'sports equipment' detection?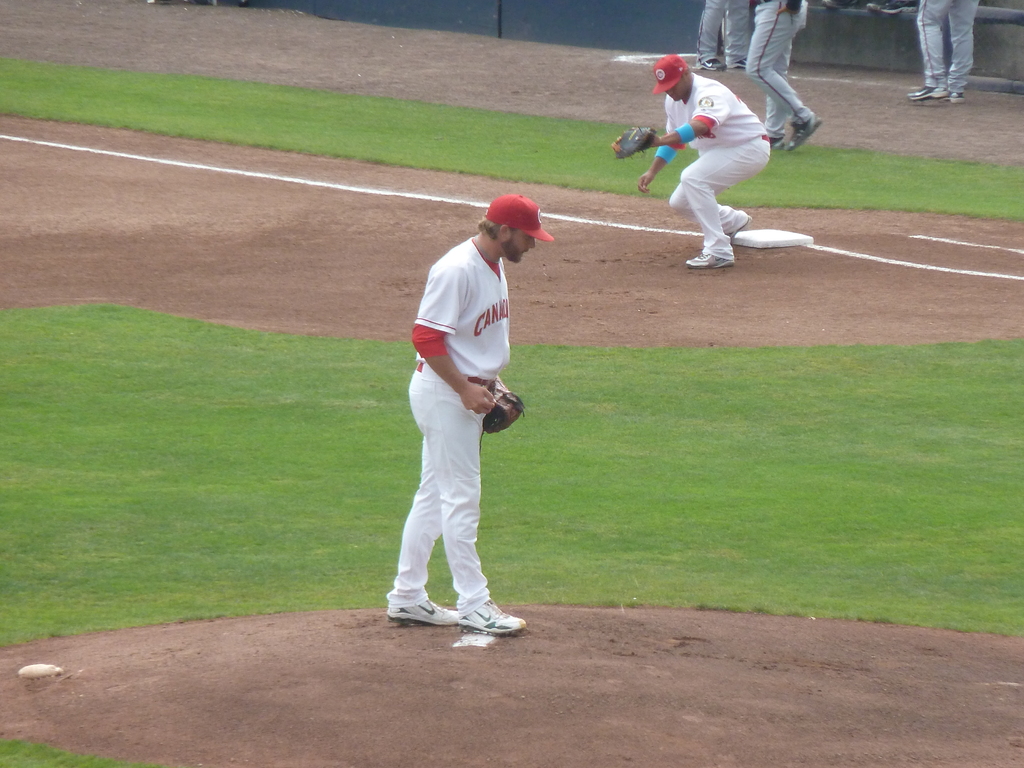
bbox=[384, 589, 458, 630]
